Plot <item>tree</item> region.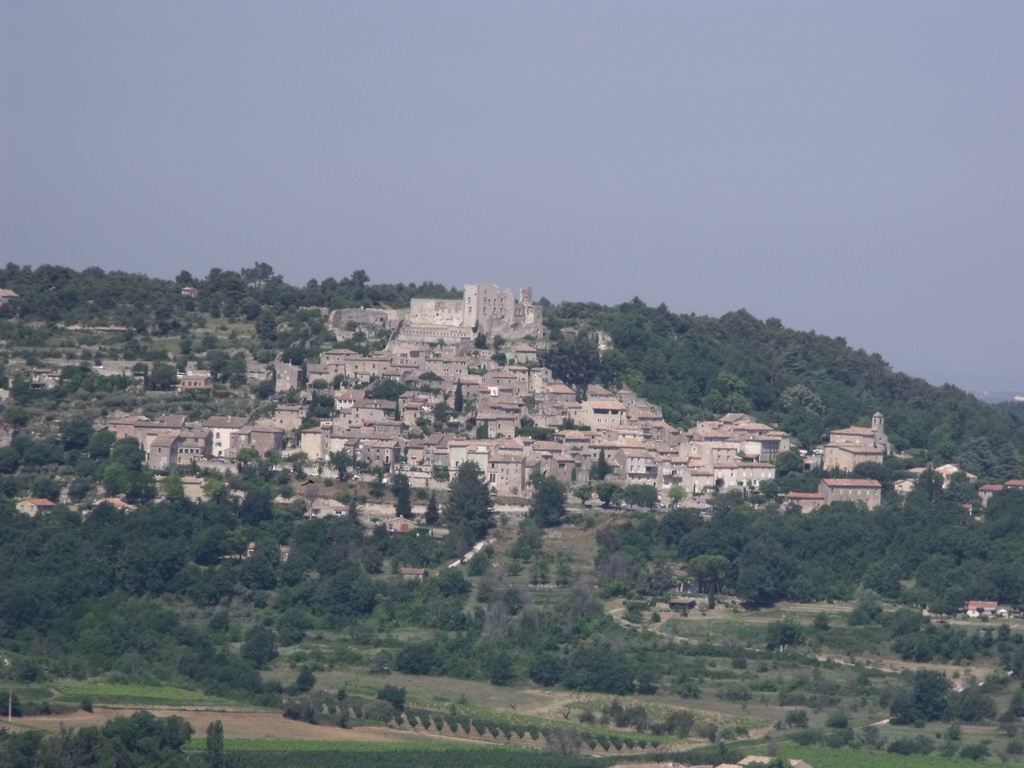
Plotted at 846:591:888:627.
